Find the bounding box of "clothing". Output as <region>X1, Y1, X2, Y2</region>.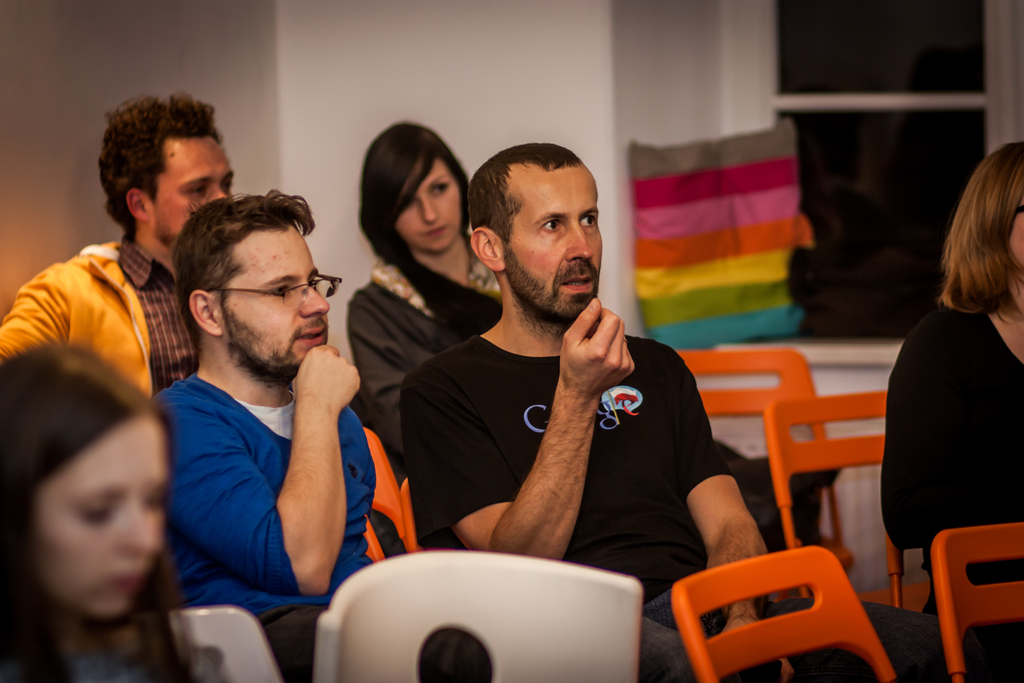
<region>402, 321, 991, 682</region>.
